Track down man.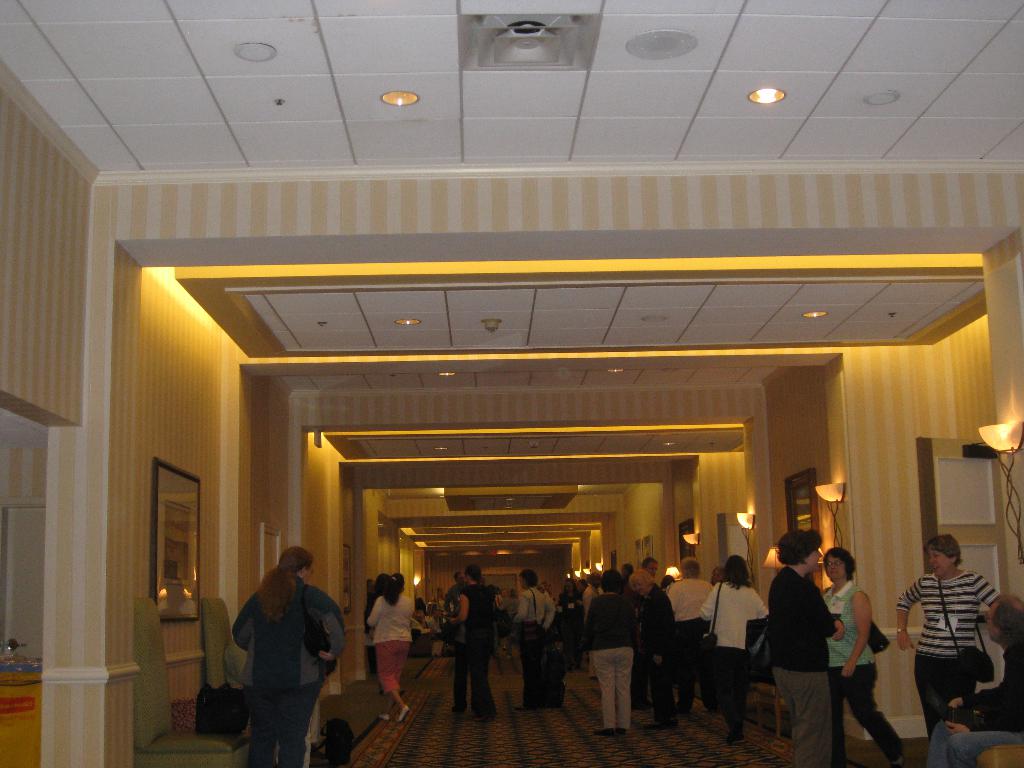
Tracked to 583:572:625:650.
